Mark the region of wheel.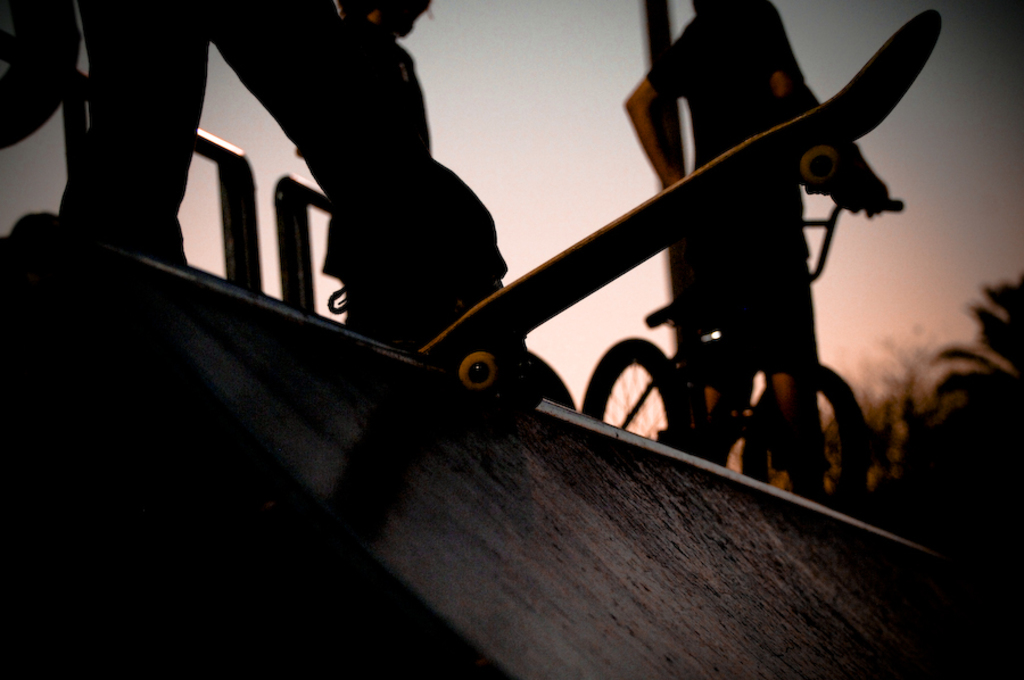
Region: x1=736 y1=360 x2=875 y2=524.
